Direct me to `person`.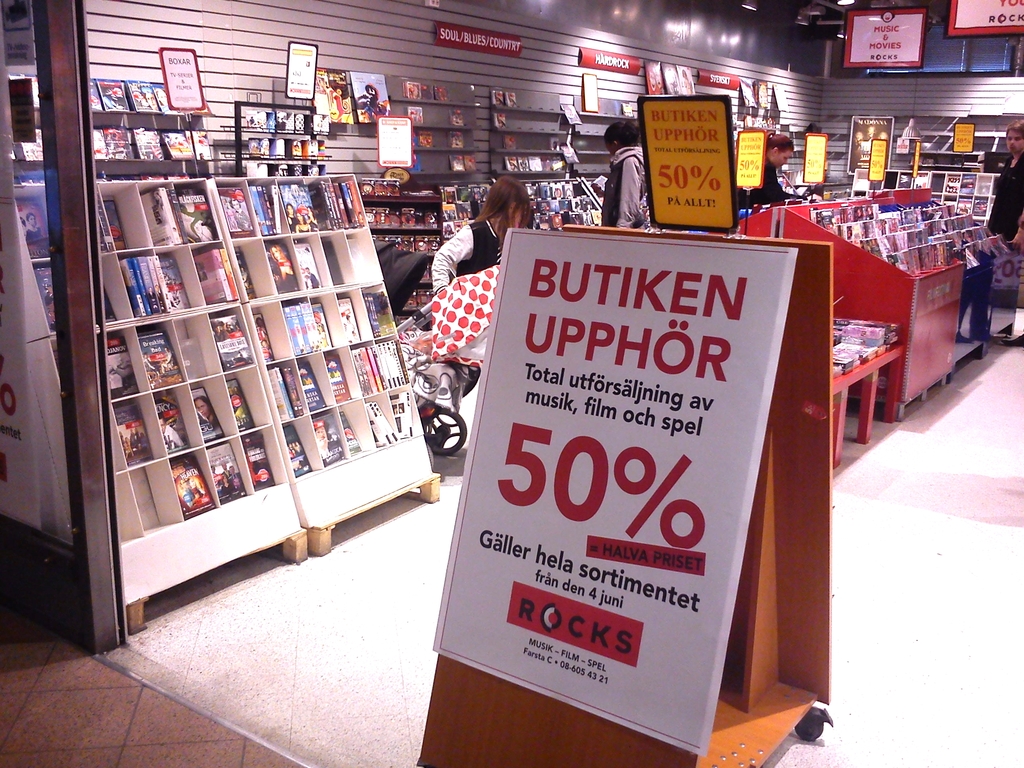
Direction: pyautogui.locateOnScreen(738, 132, 815, 213).
